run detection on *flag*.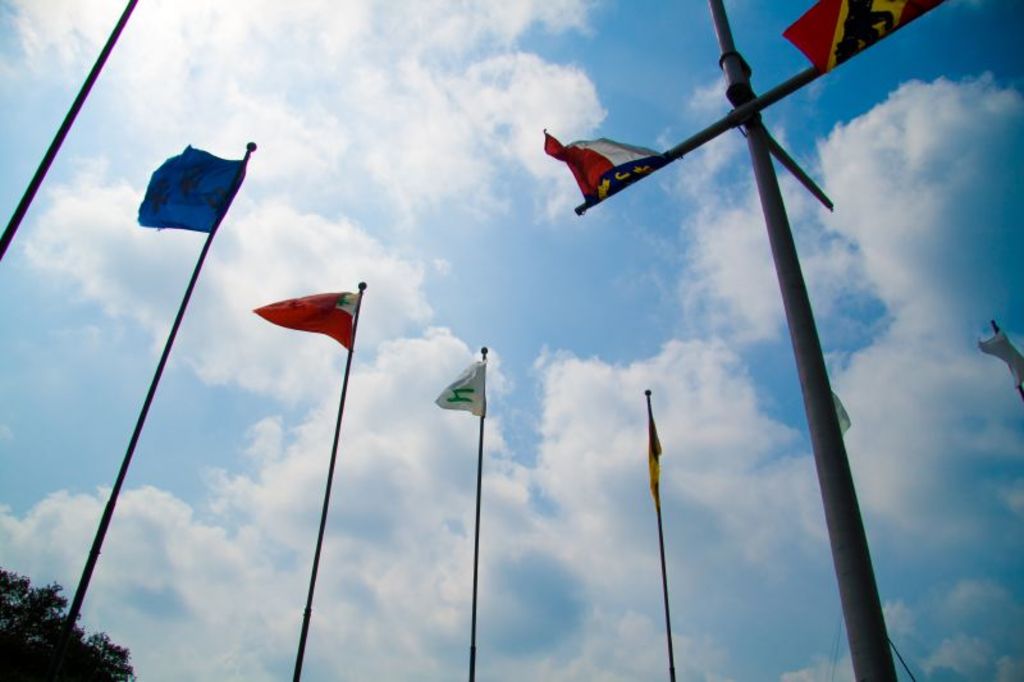
Result: crop(646, 400, 664, 494).
